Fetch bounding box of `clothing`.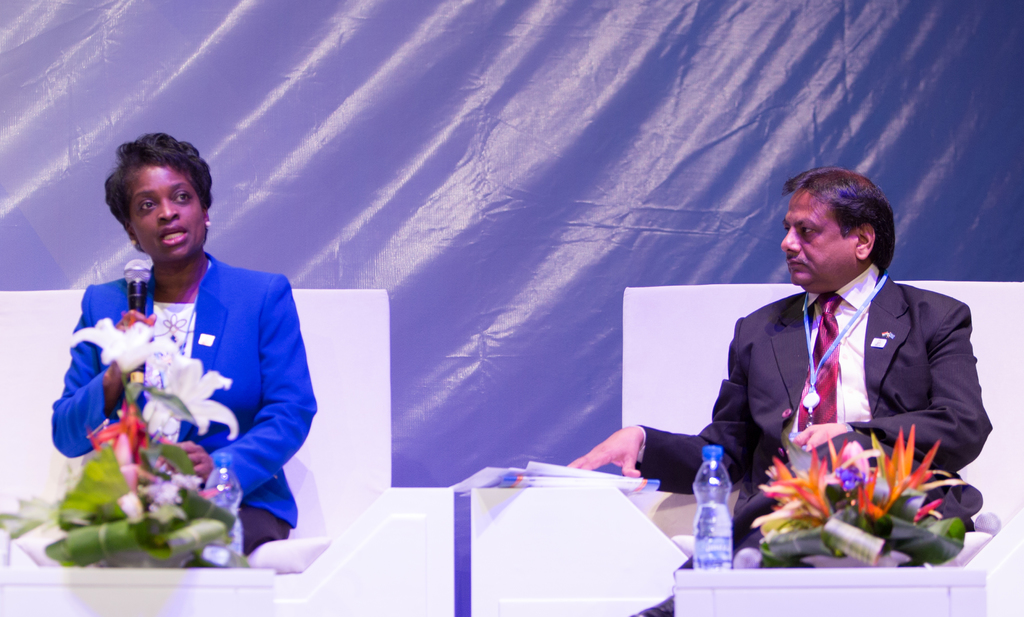
Bbox: 43/256/294/582.
